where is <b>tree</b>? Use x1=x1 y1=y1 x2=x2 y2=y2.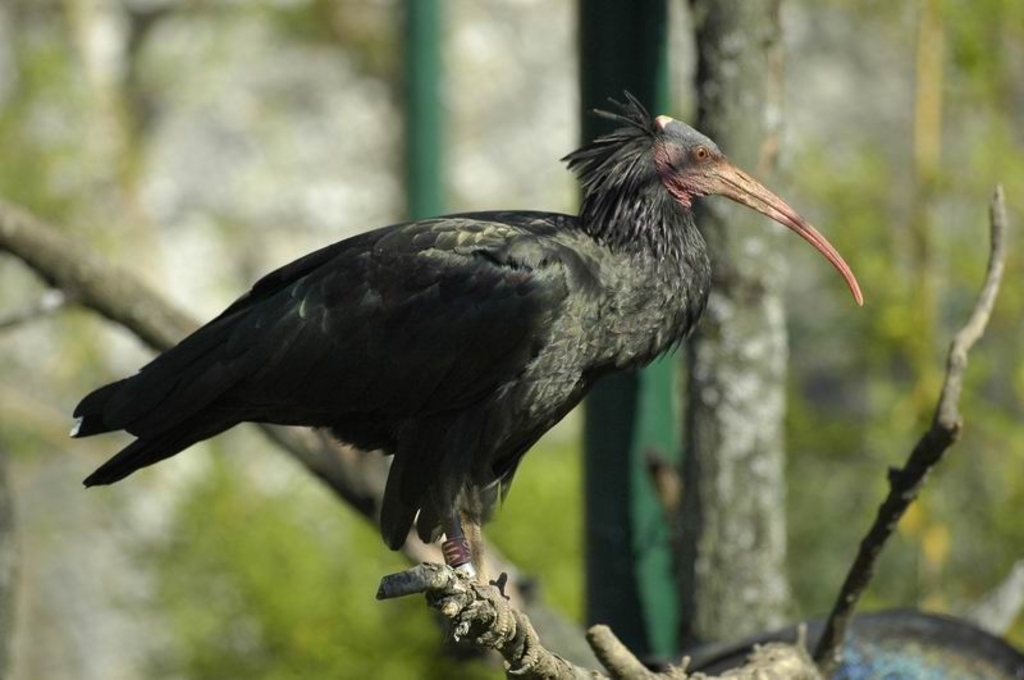
x1=3 y1=0 x2=1012 y2=676.
